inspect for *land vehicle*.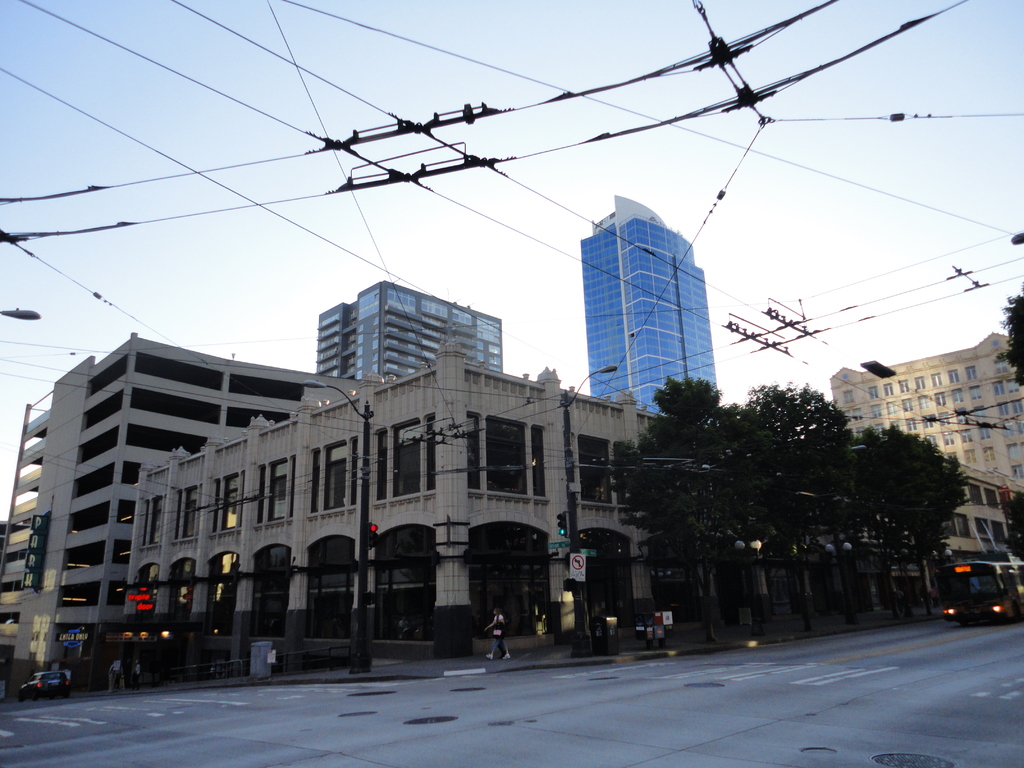
Inspection: region(943, 567, 1023, 619).
